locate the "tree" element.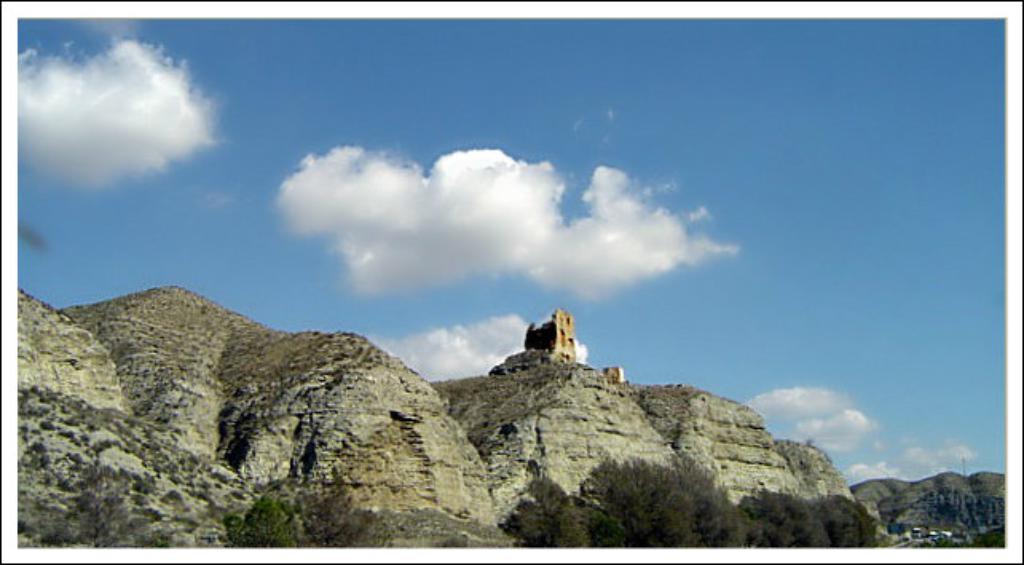
Element bbox: detection(300, 488, 383, 544).
